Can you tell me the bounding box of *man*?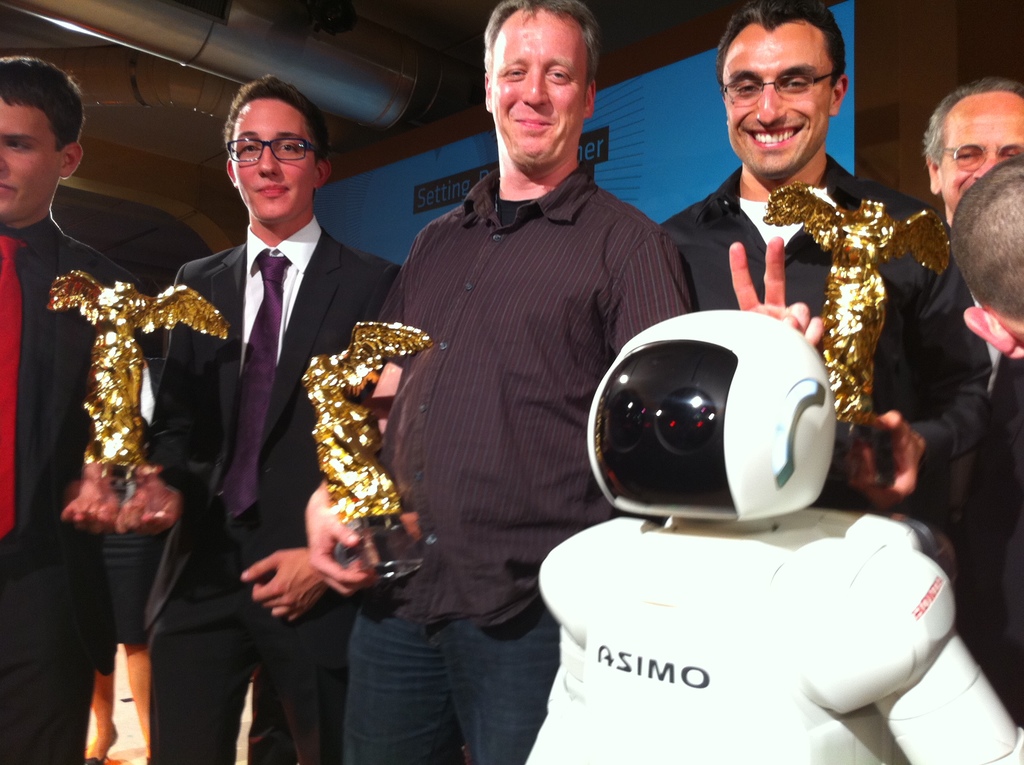
920:77:1023:229.
